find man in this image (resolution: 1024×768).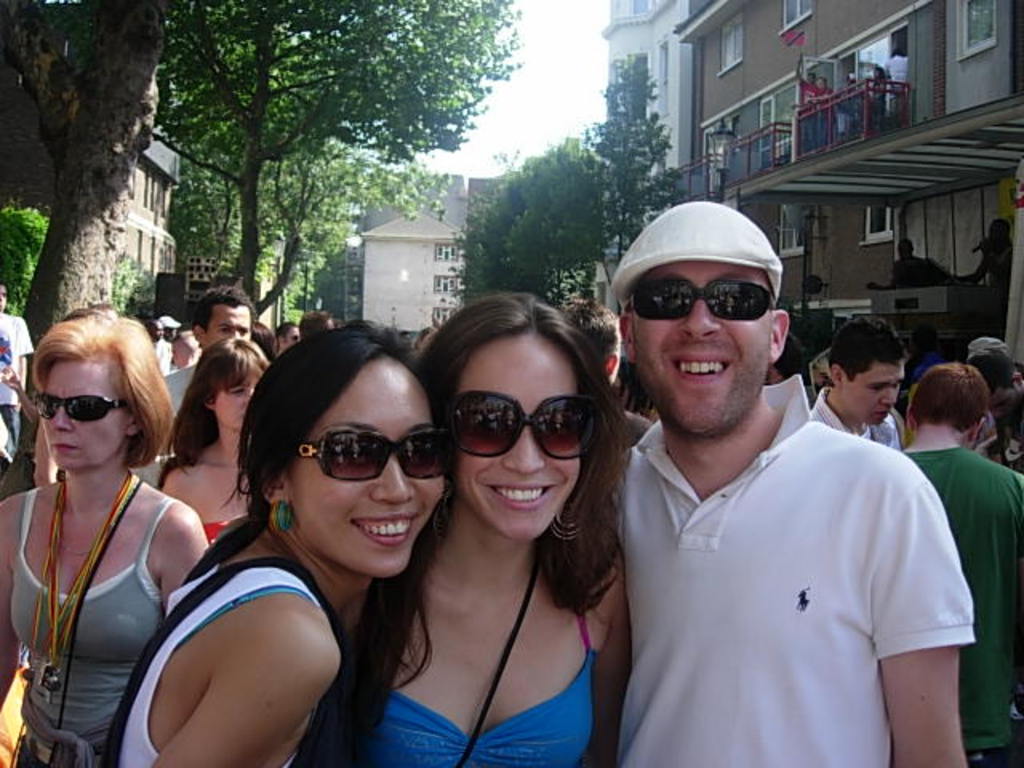
866,238,934,286.
